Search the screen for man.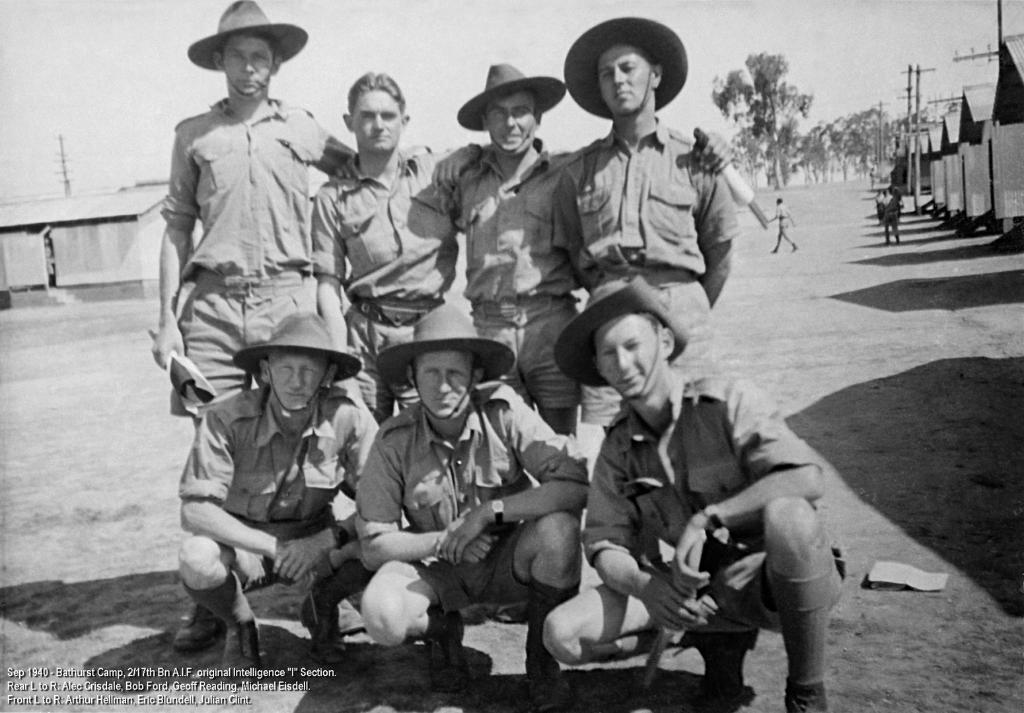
Found at locate(314, 73, 490, 422).
